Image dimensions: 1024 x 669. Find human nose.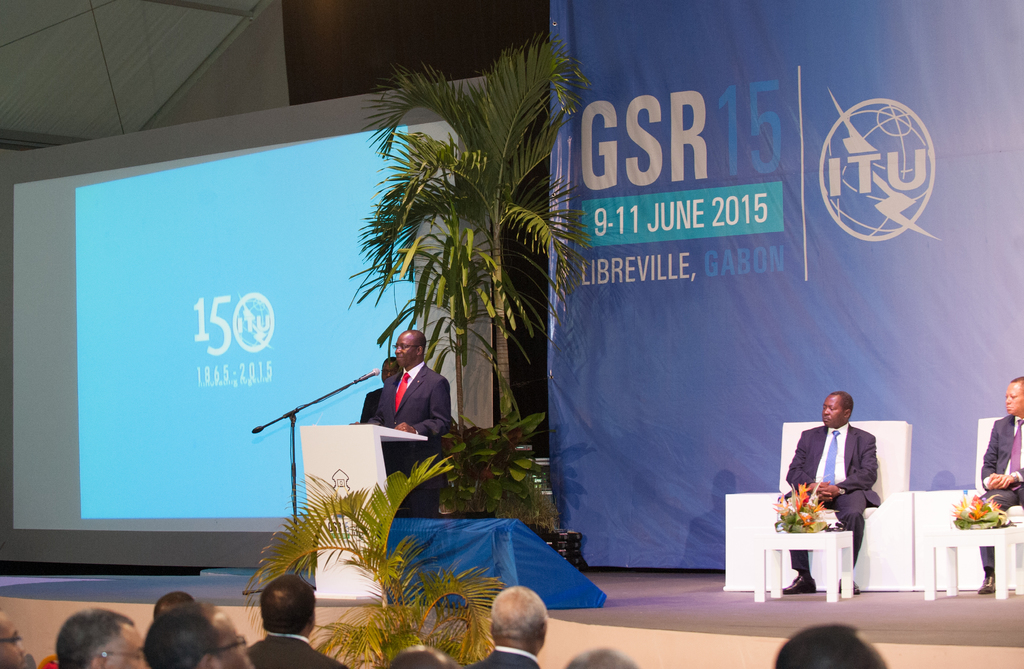
[394, 346, 404, 355].
